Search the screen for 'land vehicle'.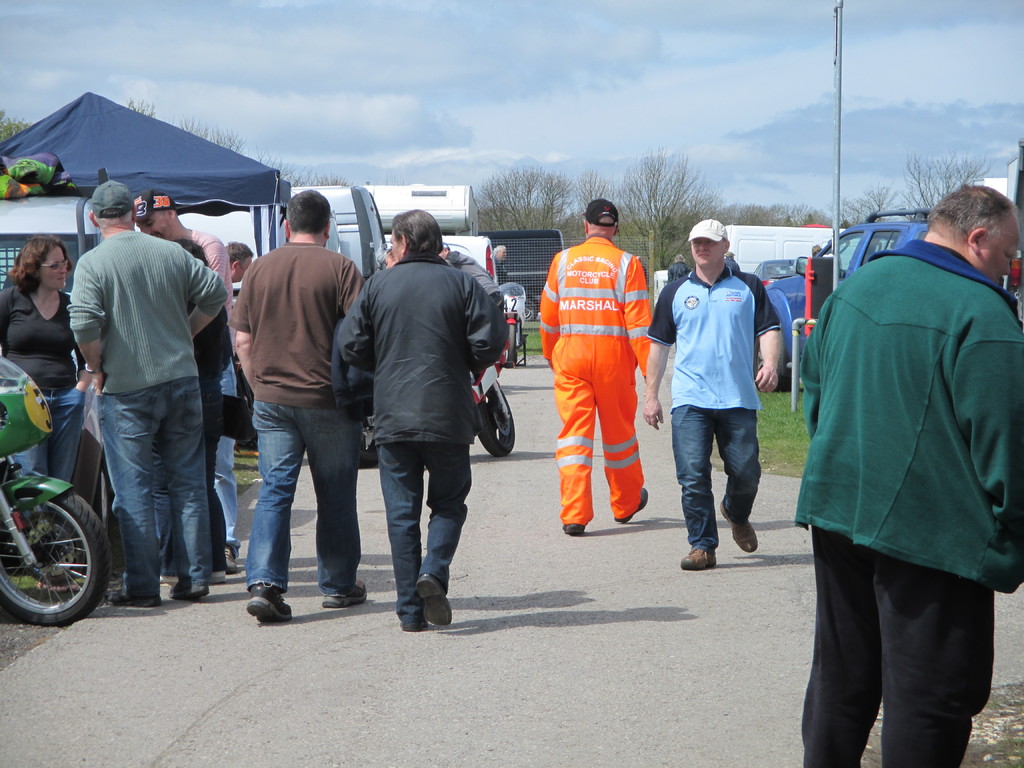
Found at [x1=751, y1=259, x2=796, y2=285].
